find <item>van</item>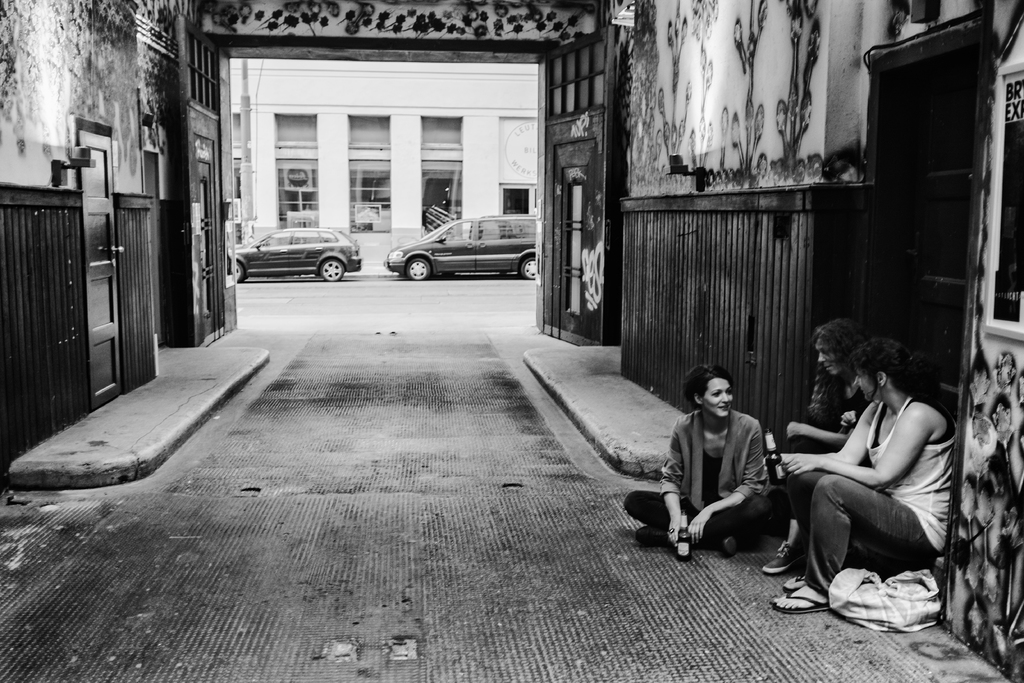
select_region(380, 213, 538, 279)
